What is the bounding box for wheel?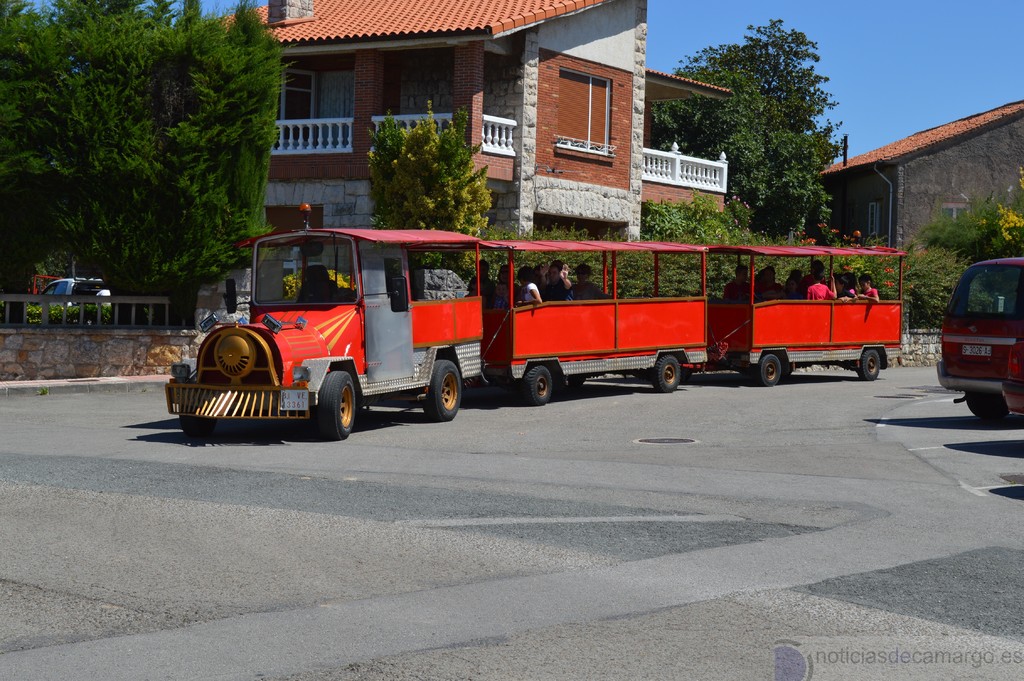
rect(525, 366, 554, 403).
